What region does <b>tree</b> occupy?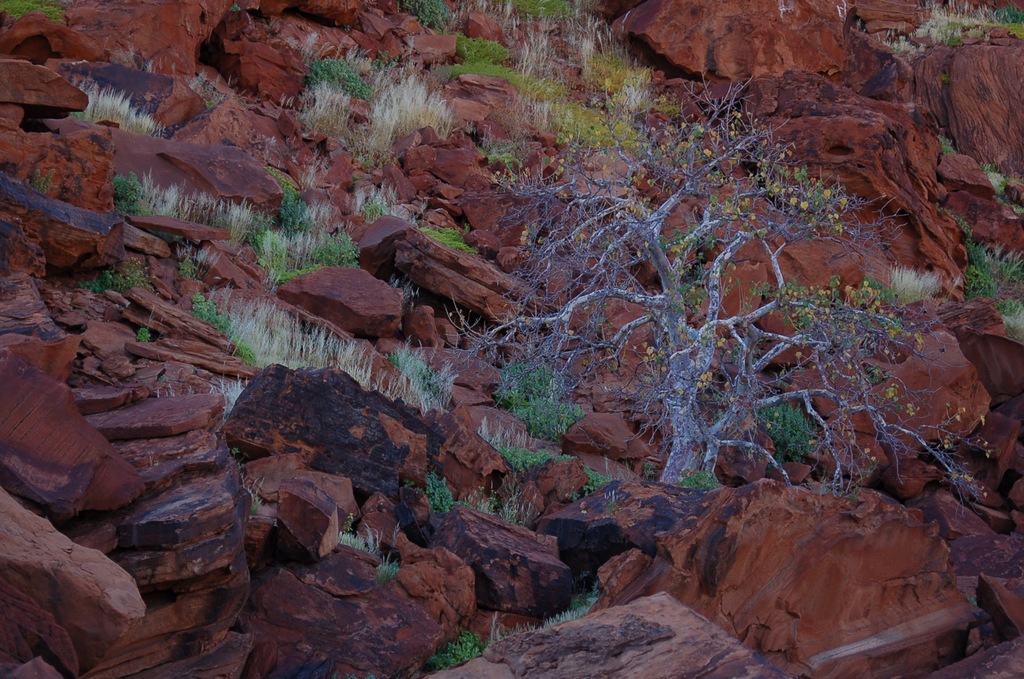
region(440, 65, 993, 516).
